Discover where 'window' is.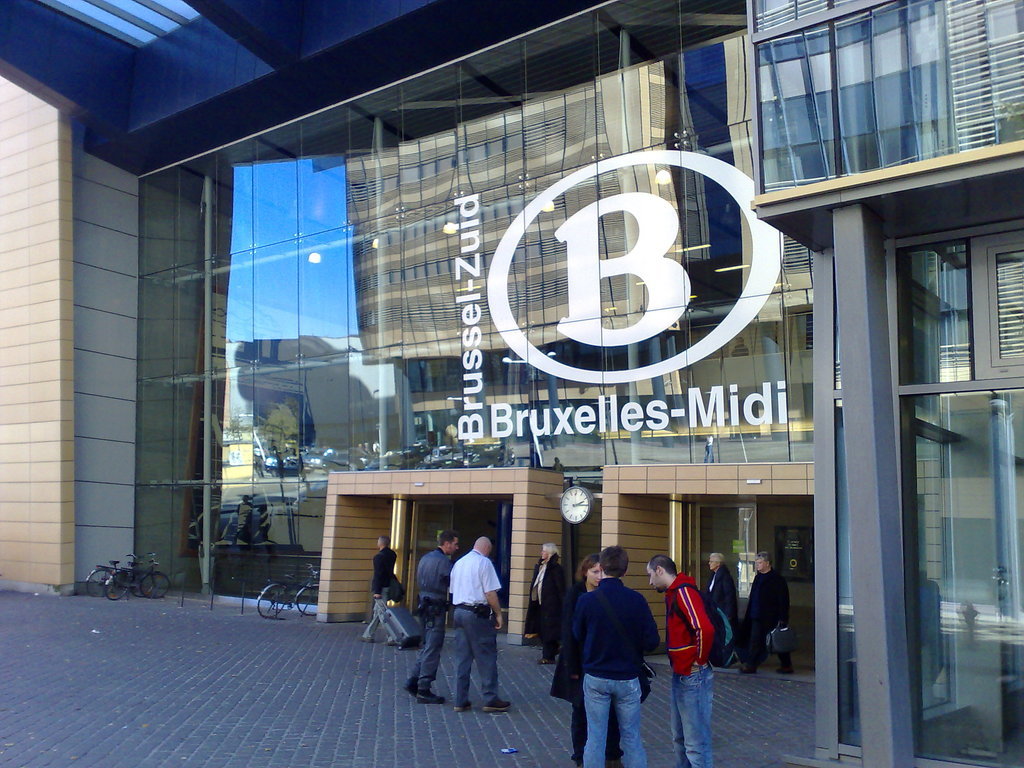
Discovered at <region>900, 241, 1023, 379</region>.
